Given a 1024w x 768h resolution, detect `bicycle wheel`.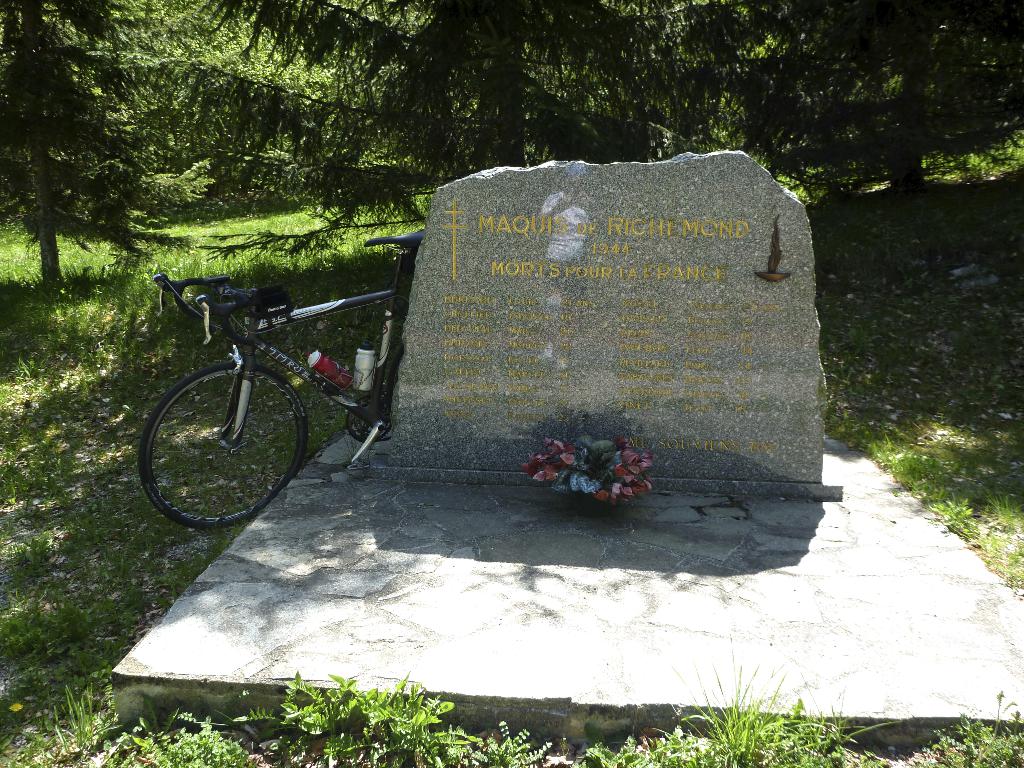
bbox(136, 355, 314, 530).
